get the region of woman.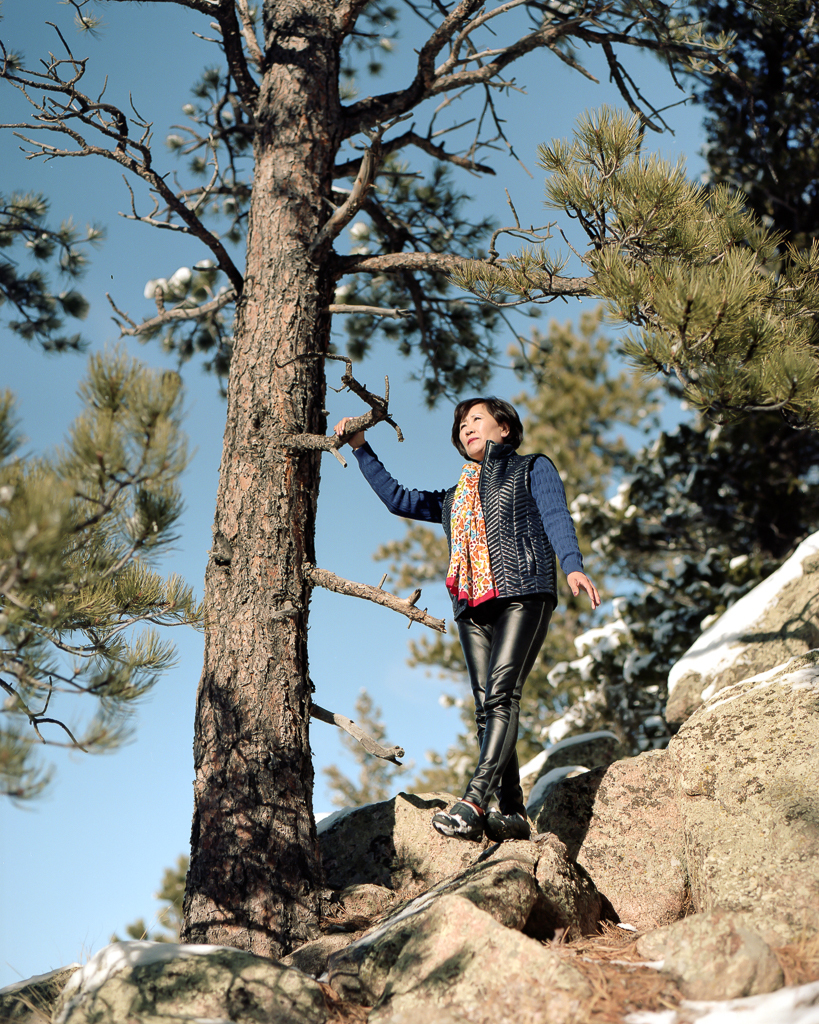
l=339, t=386, r=598, b=830.
